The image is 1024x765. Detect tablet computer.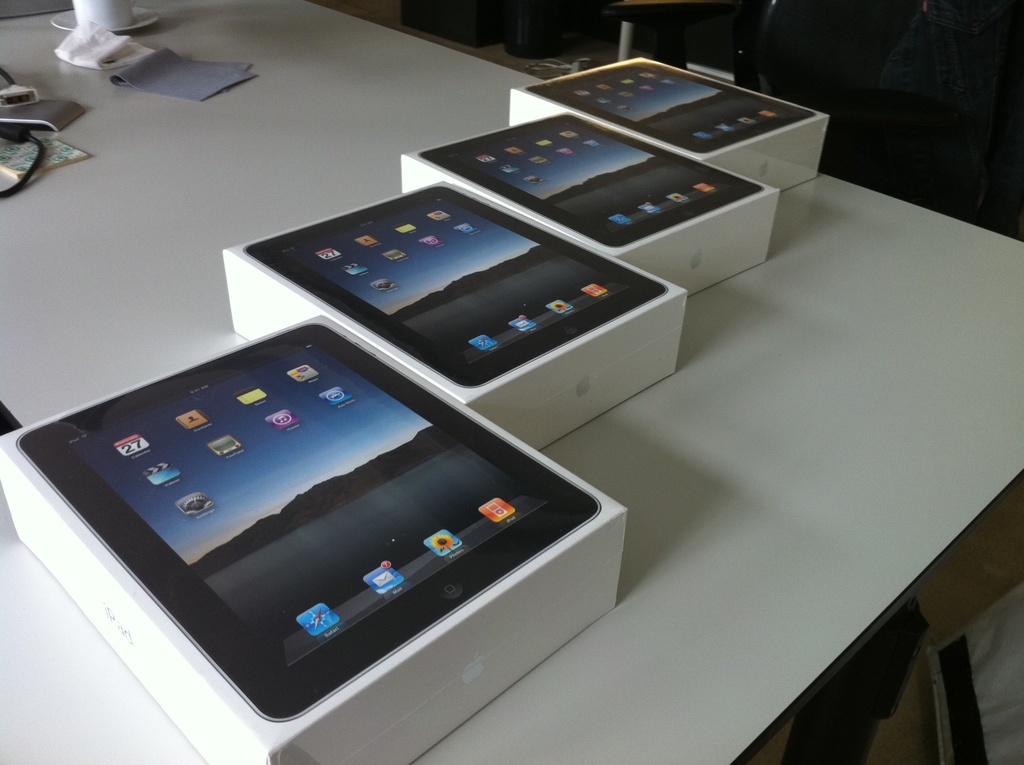
Detection: <region>528, 60, 810, 154</region>.
